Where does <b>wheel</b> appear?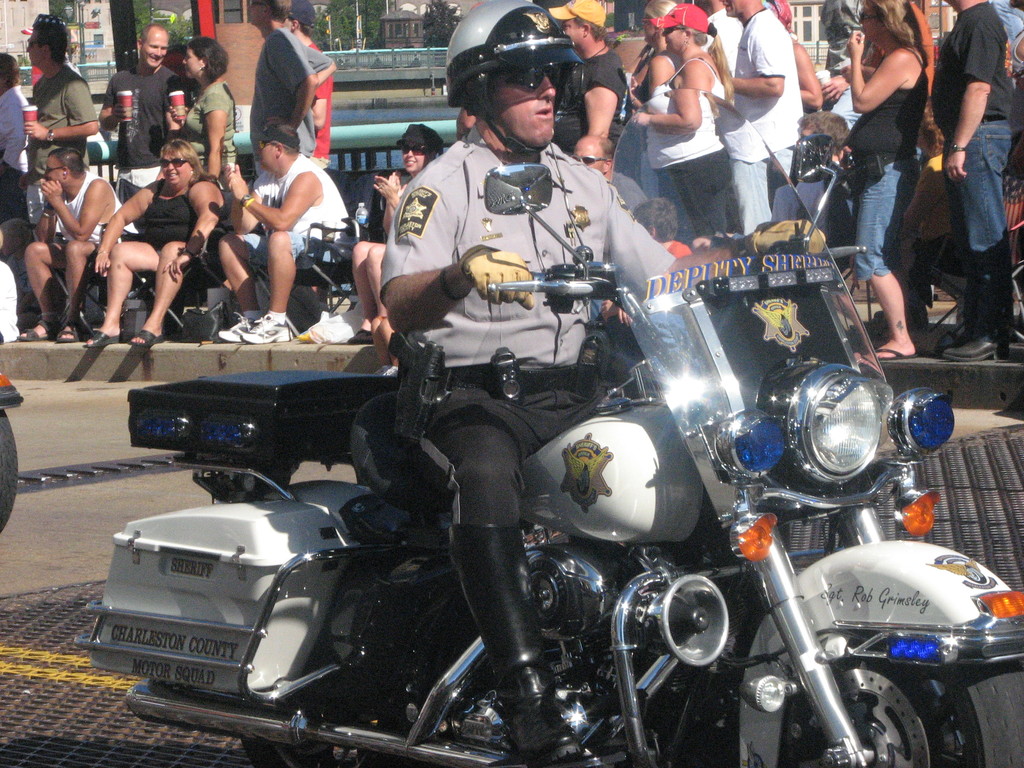
Appears at 771/668/1023/767.
